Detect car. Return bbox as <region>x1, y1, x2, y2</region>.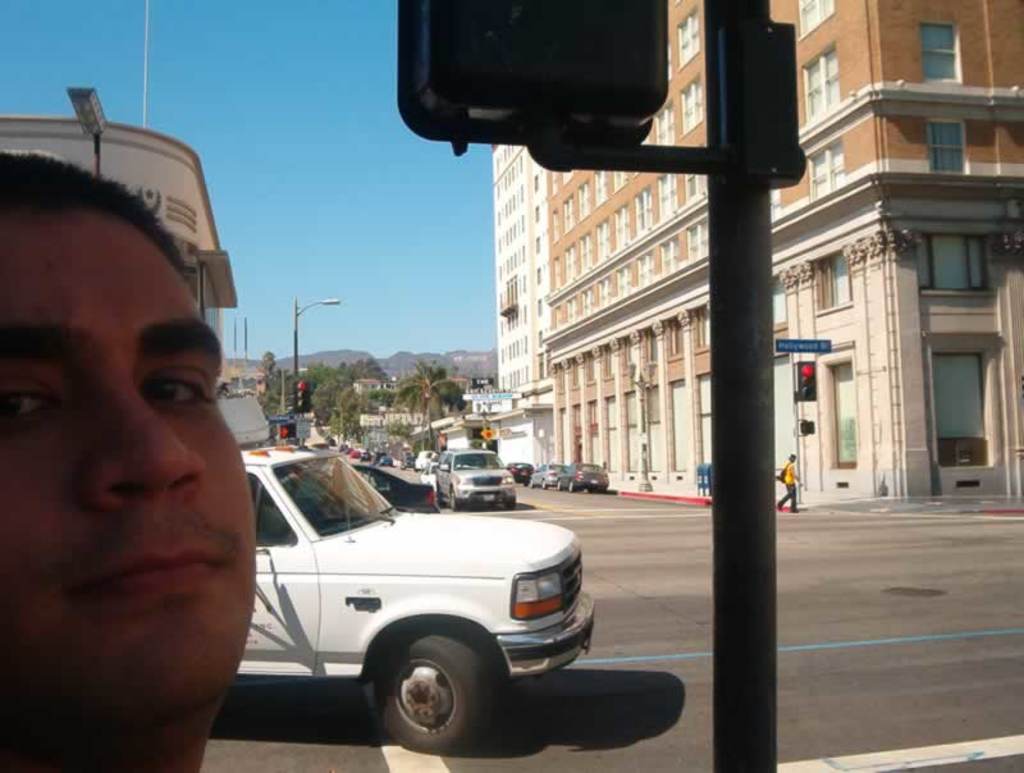
<region>358, 450, 371, 462</region>.
